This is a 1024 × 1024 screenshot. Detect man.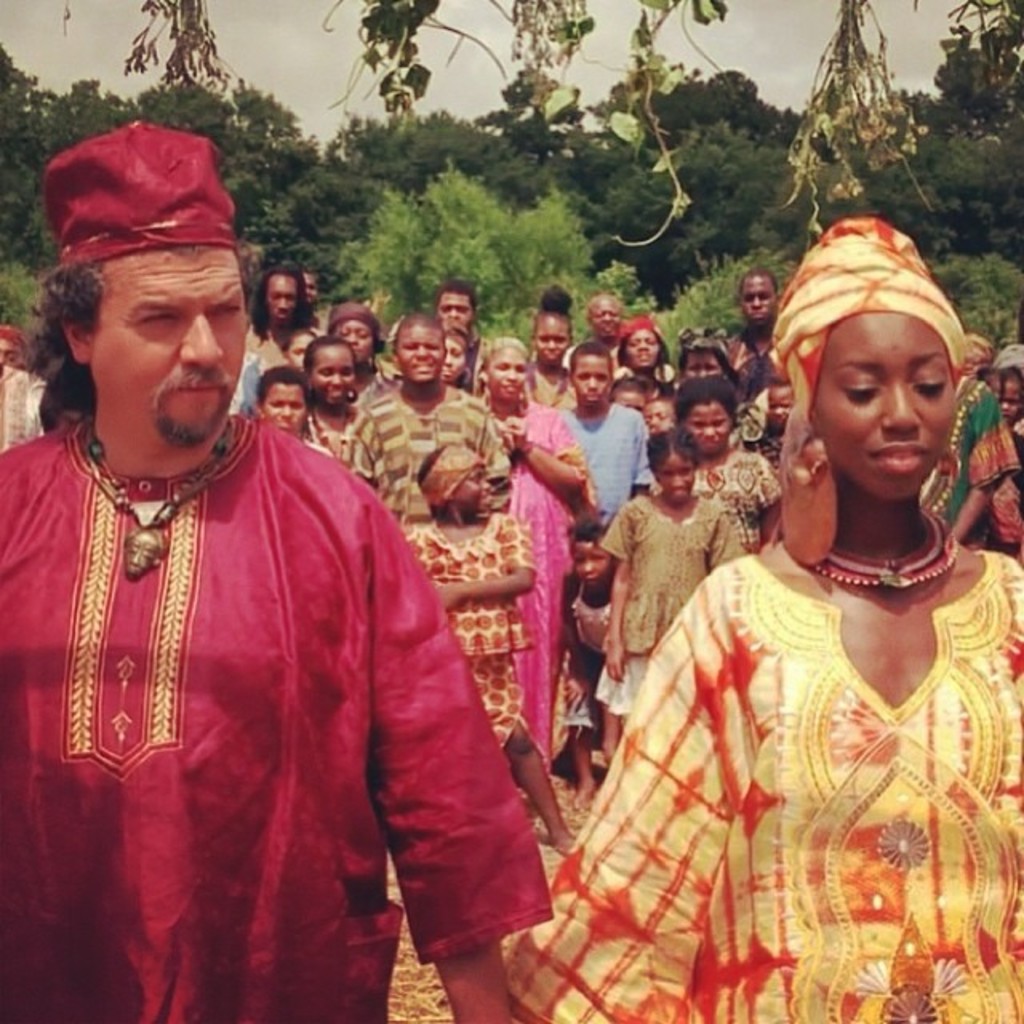
box(243, 267, 334, 419).
